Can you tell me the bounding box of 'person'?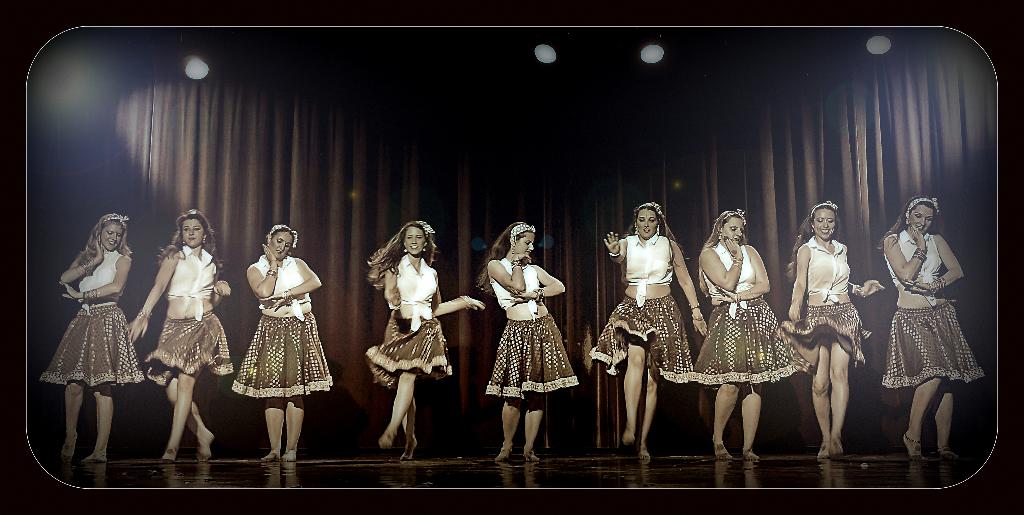
x1=881 y1=195 x2=991 y2=466.
